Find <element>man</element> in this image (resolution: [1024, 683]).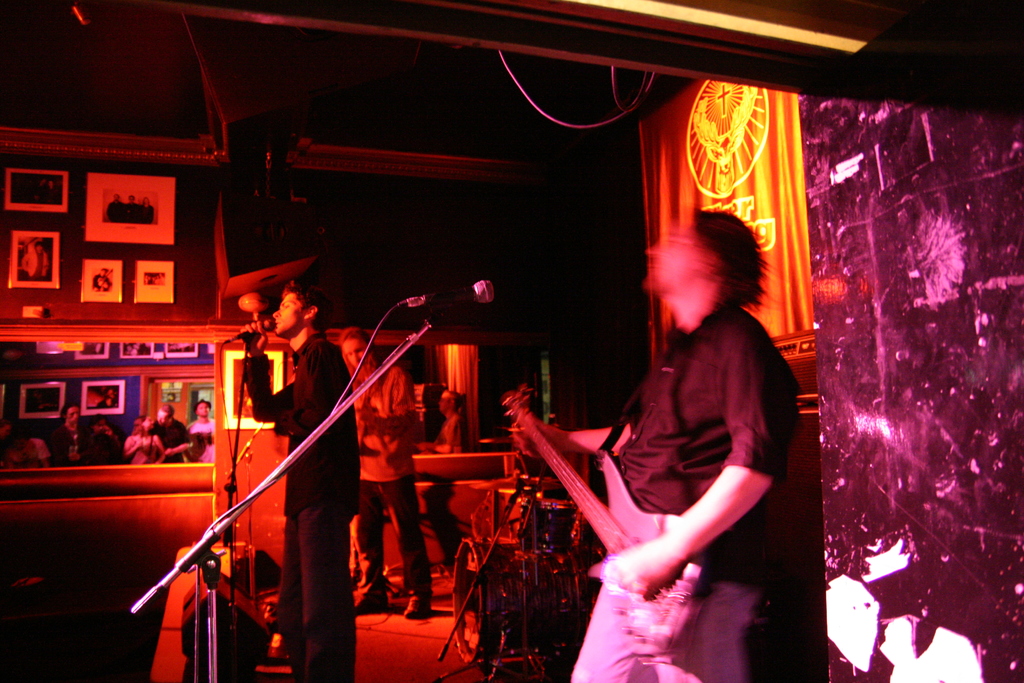
bbox(127, 190, 140, 222).
